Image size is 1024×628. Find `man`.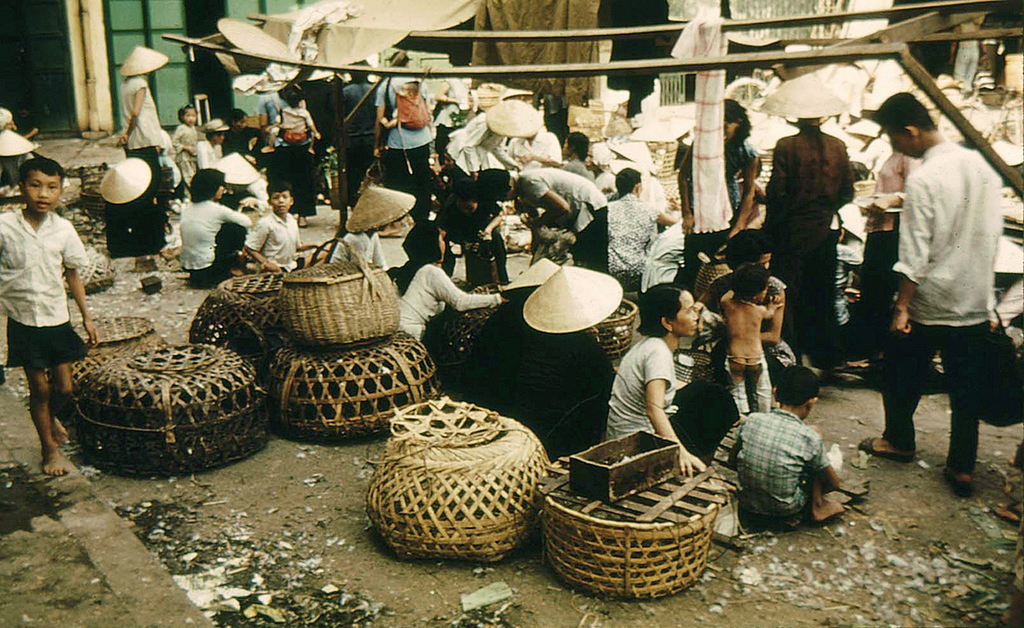
251:81:308:231.
